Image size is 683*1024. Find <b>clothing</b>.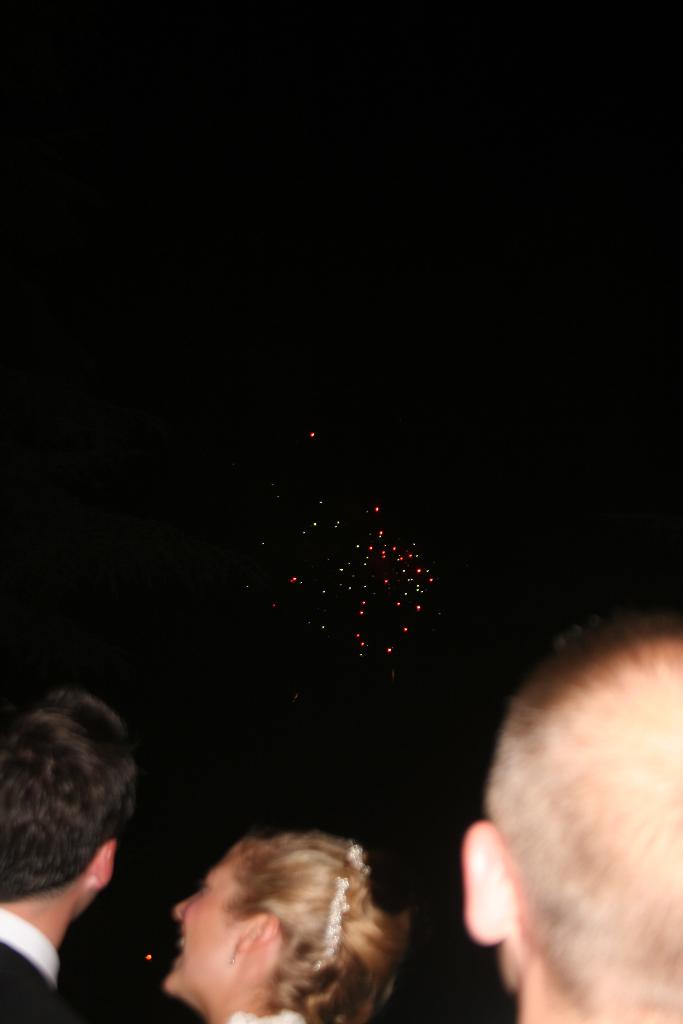
(left=1, top=908, right=58, bottom=1023).
